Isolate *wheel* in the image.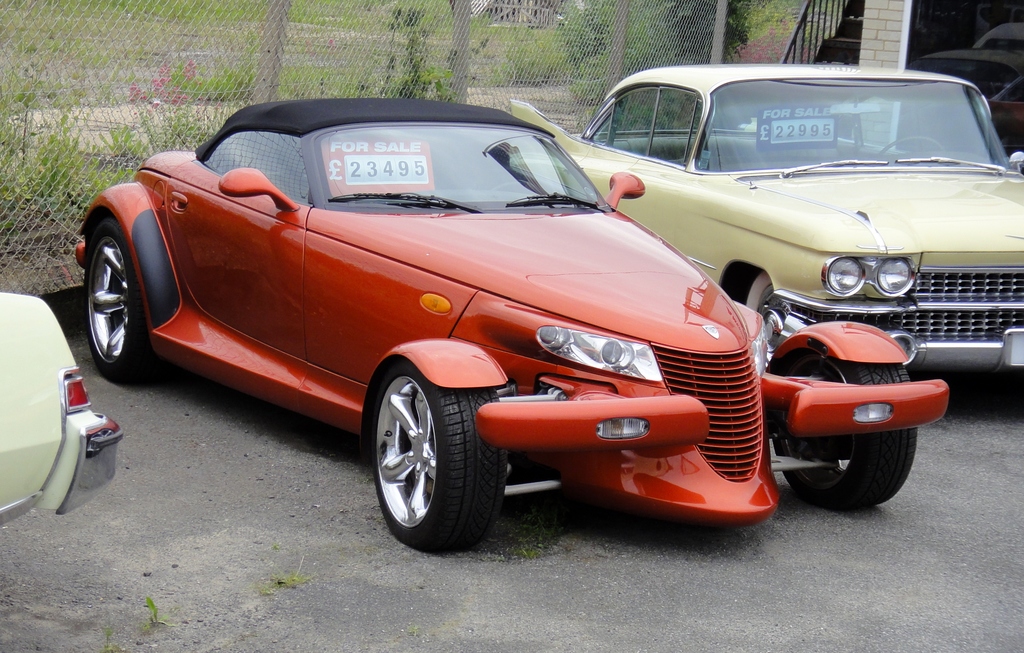
Isolated region: x1=84 y1=219 x2=152 y2=382.
